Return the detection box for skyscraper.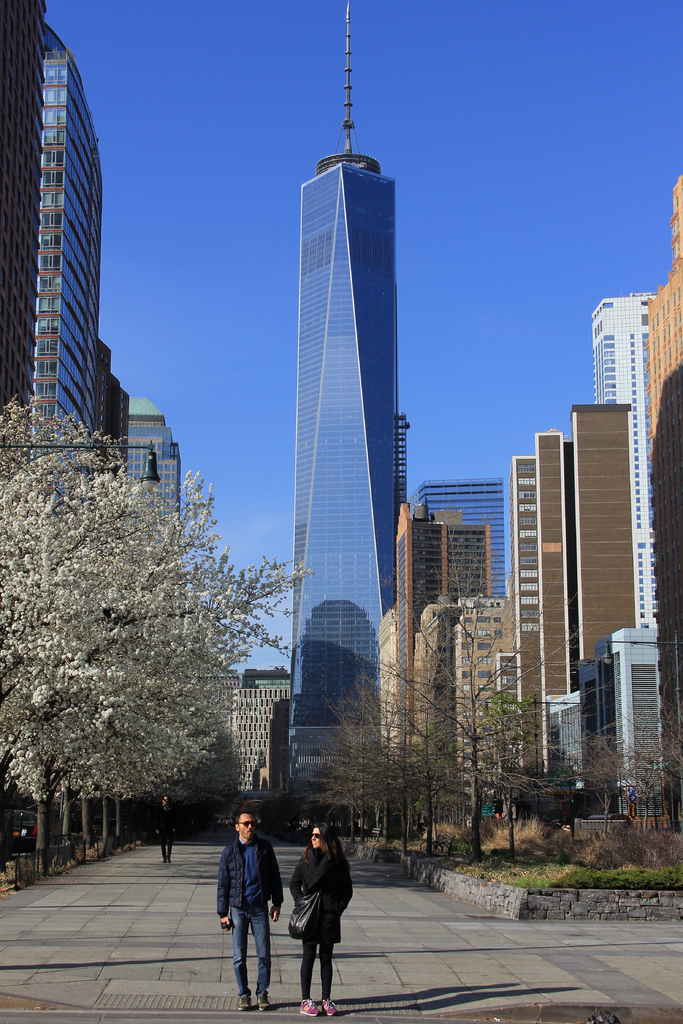
(257,17,433,780).
